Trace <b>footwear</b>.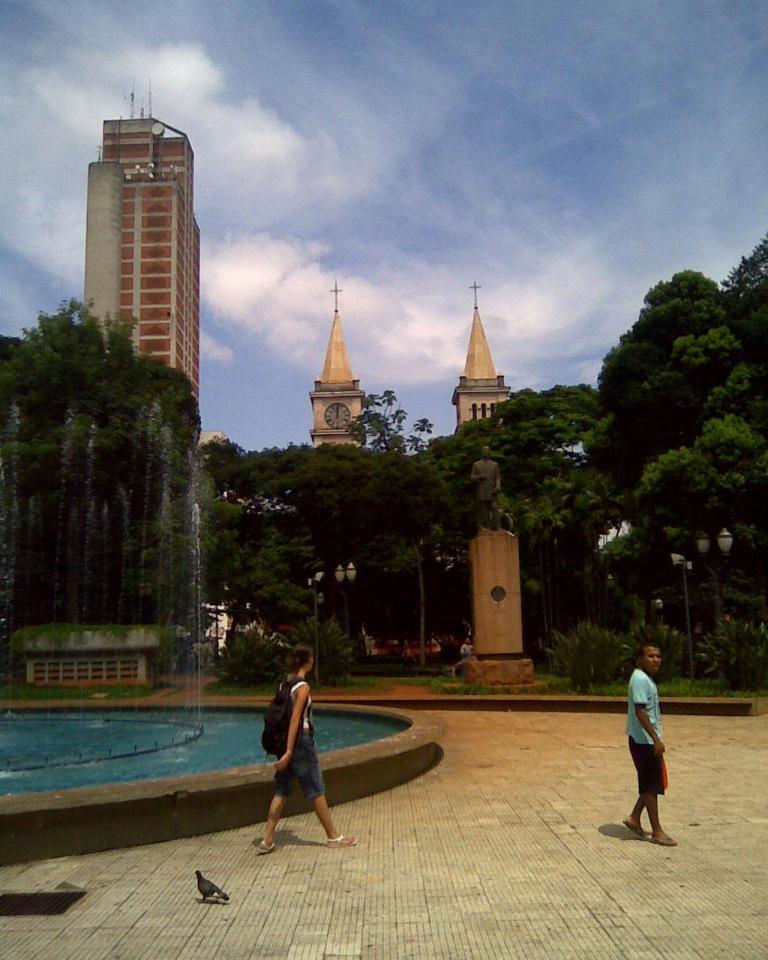
Traced to box(254, 843, 279, 858).
